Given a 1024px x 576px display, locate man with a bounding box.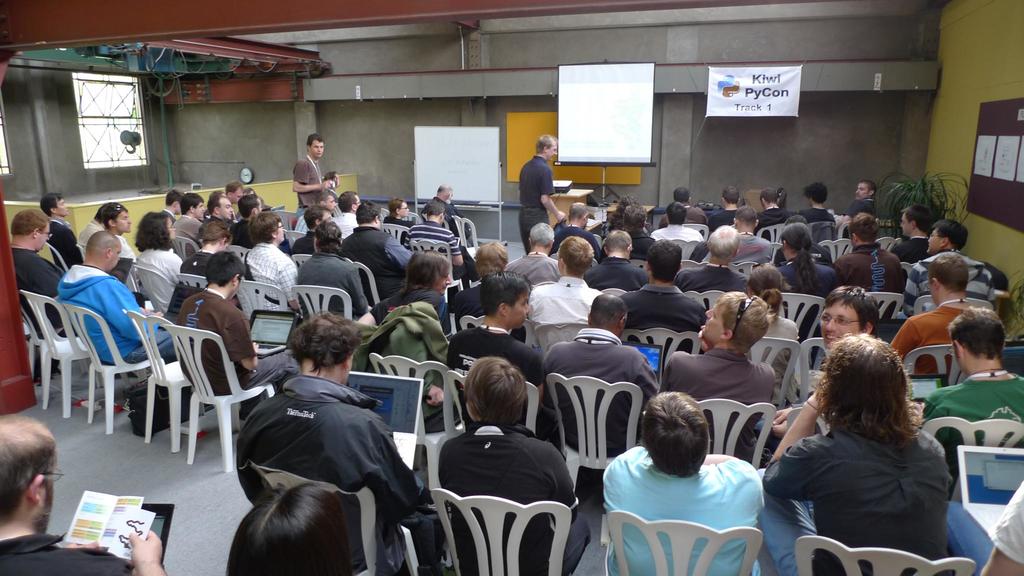
Located: <box>753,330,950,575</box>.
